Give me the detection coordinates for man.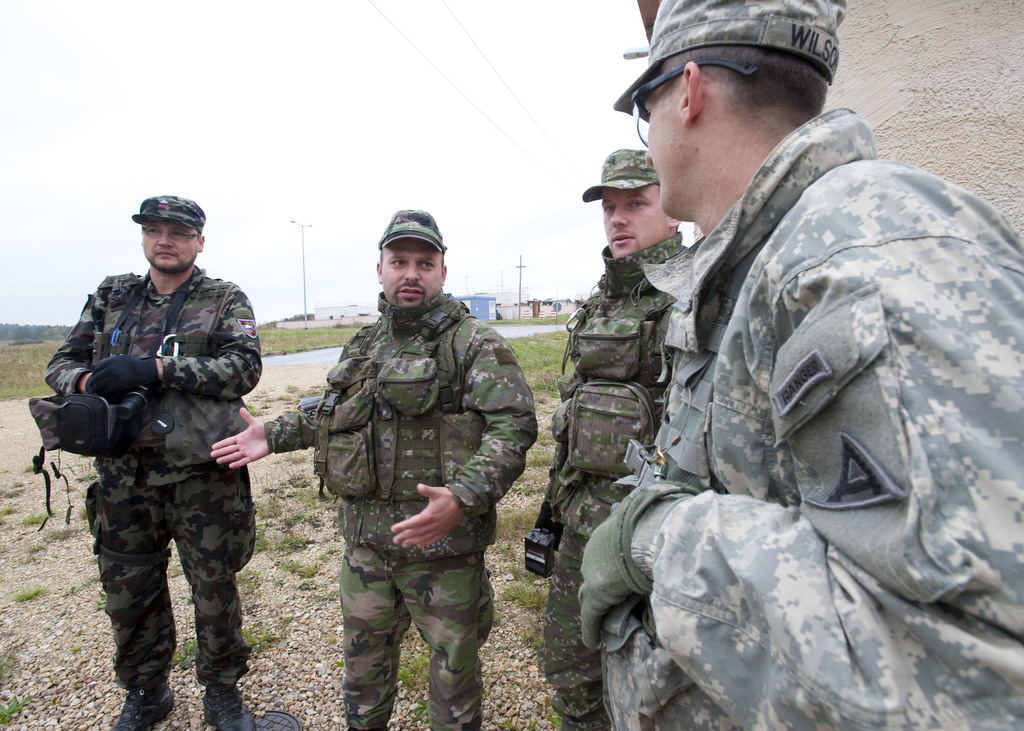
region(209, 207, 538, 730).
